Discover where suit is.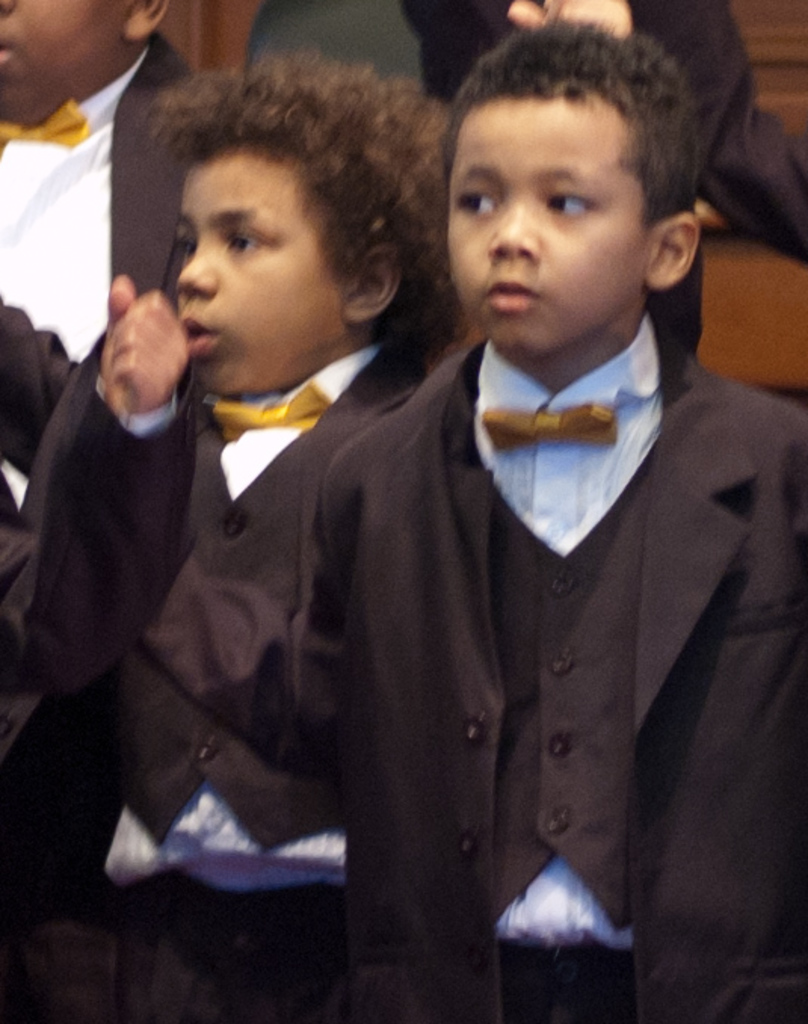
Discovered at l=42, t=213, r=433, b=945.
